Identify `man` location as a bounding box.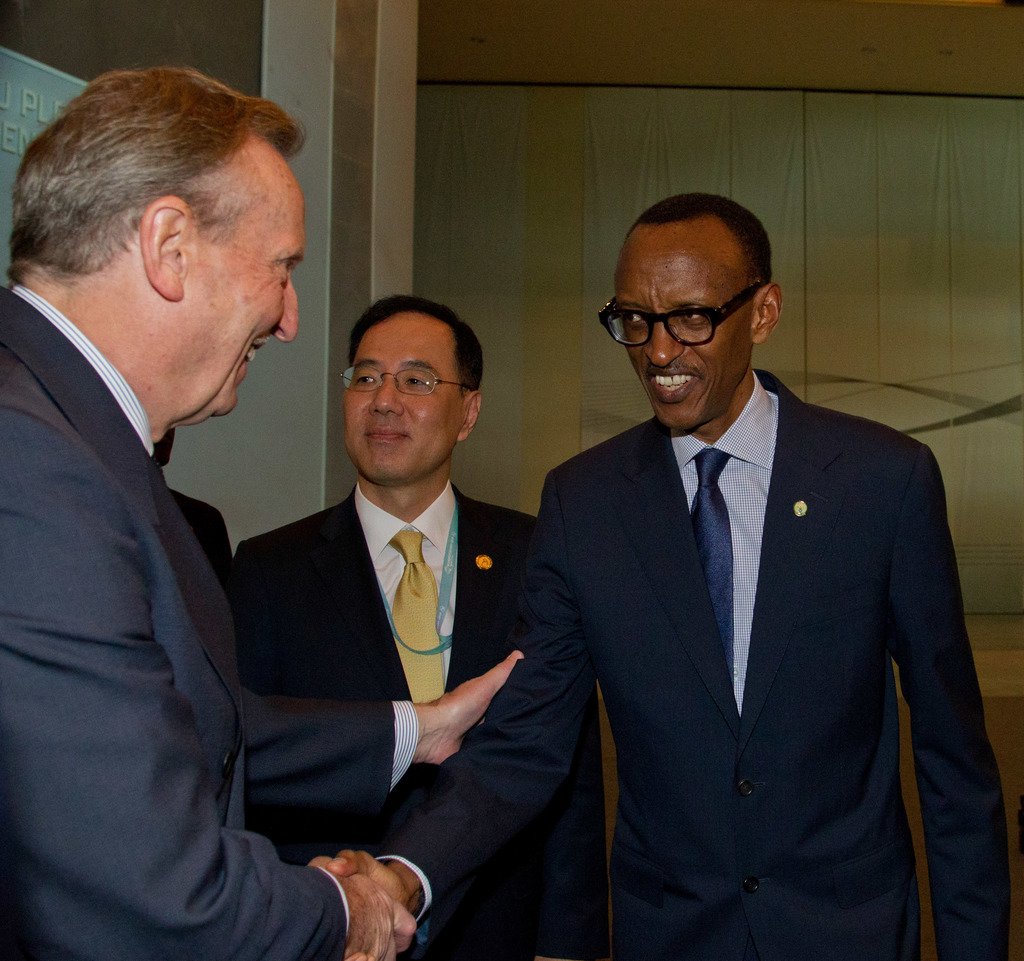
detection(0, 54, 365, 944).
